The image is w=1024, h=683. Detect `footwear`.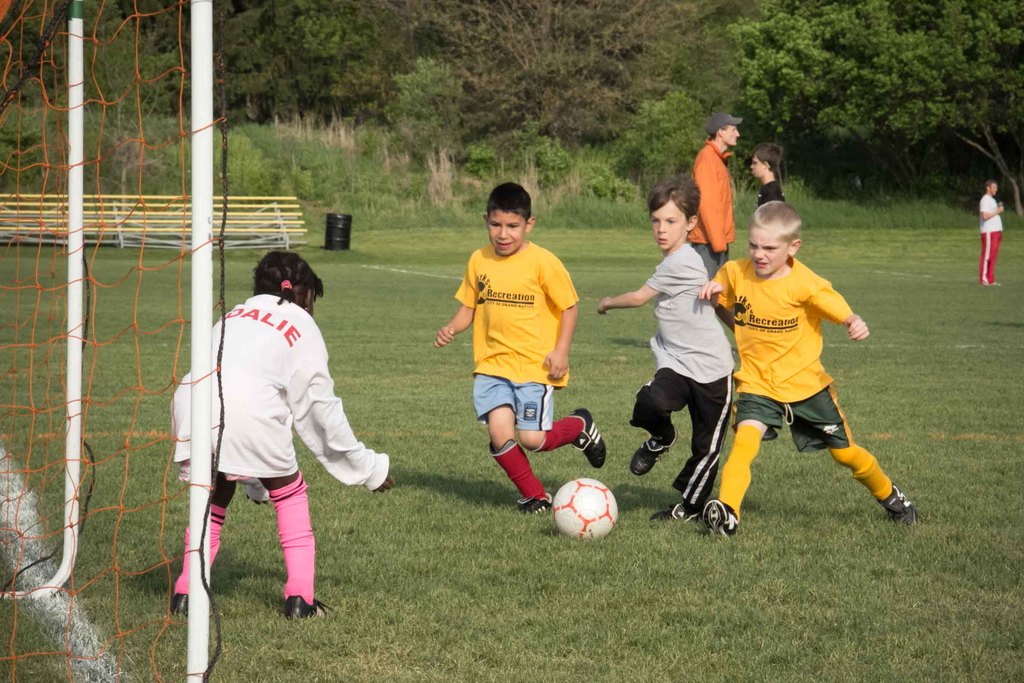
Detection: select_region(875, 488, 923, 520).
